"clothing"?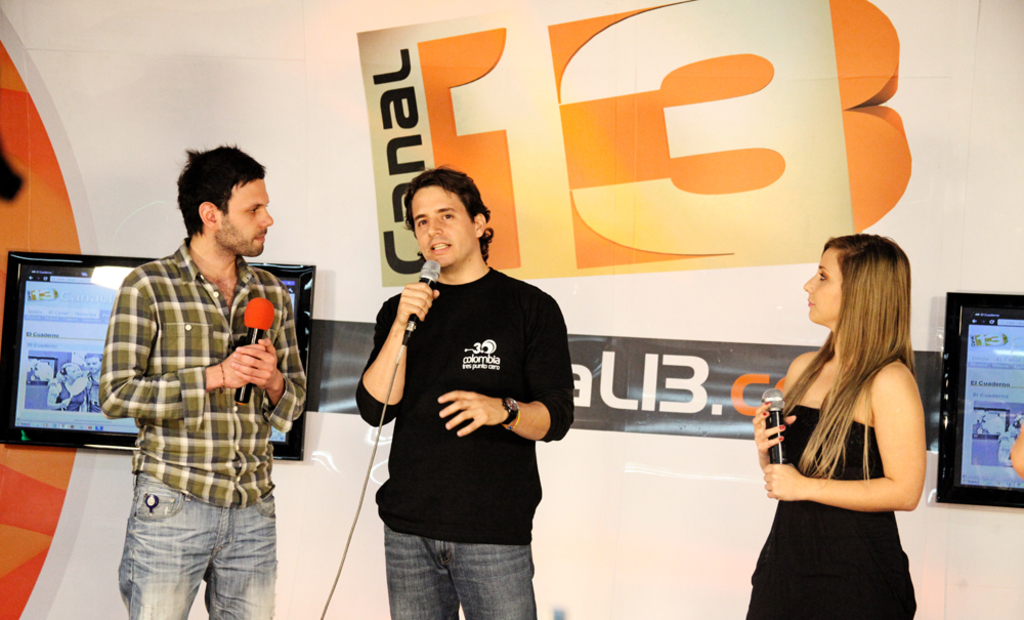
bbox=[110, 469, 293, 619]
